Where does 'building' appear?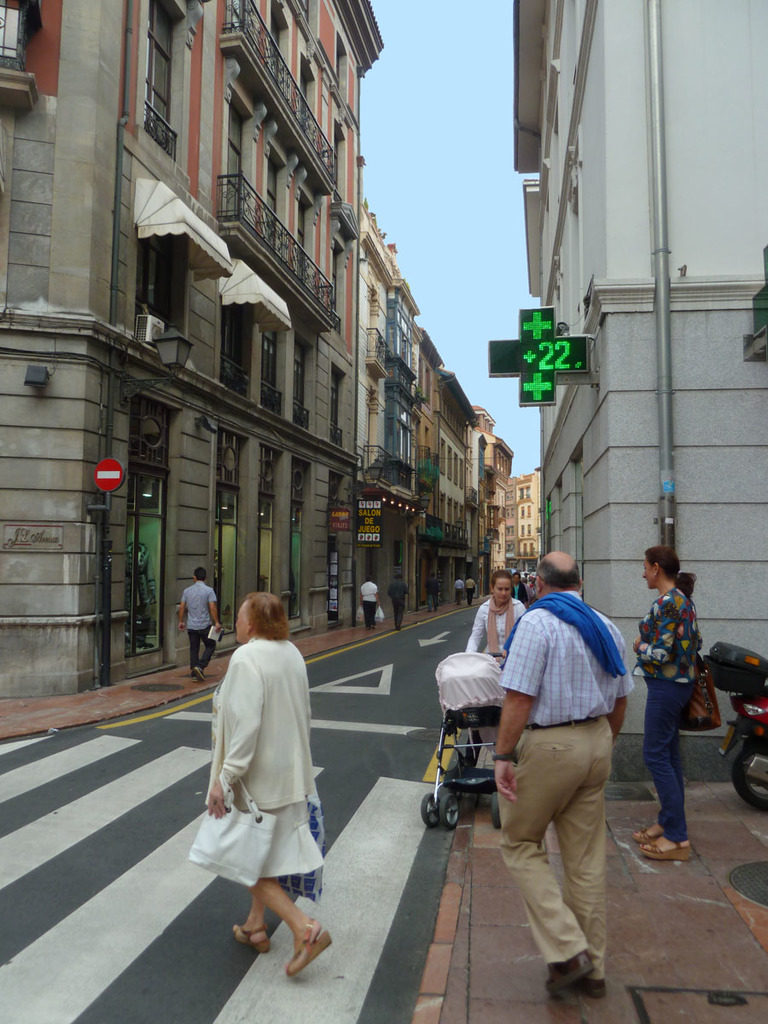
Appears at bbox=(514, 0, 767, 787).
